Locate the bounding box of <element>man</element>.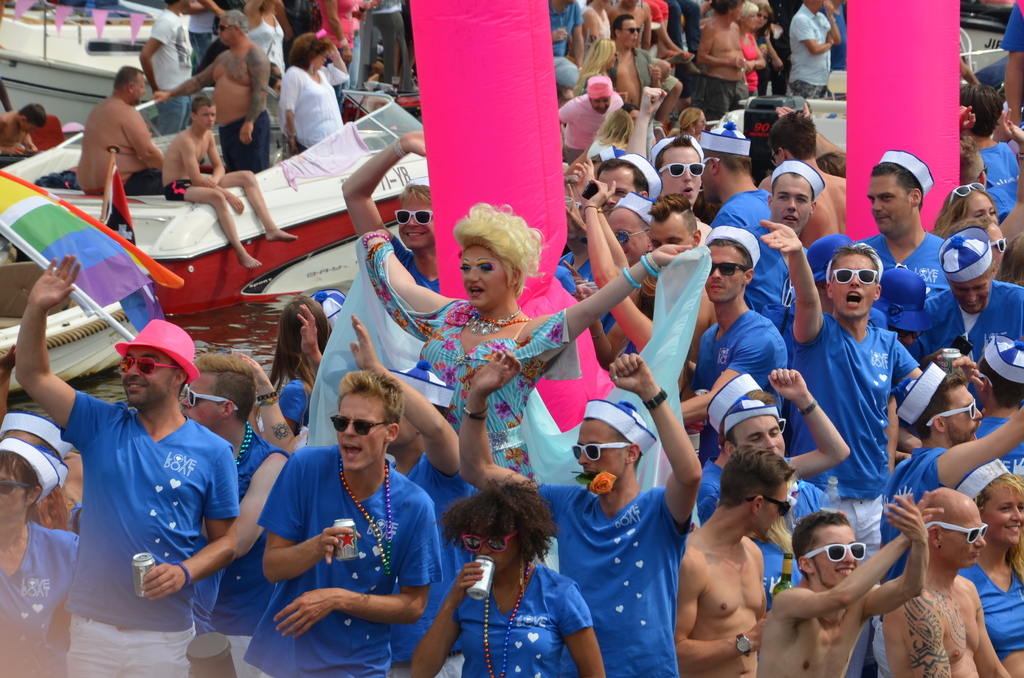
Bounding box: [left=586, top=155, right=651, bottom=218].
